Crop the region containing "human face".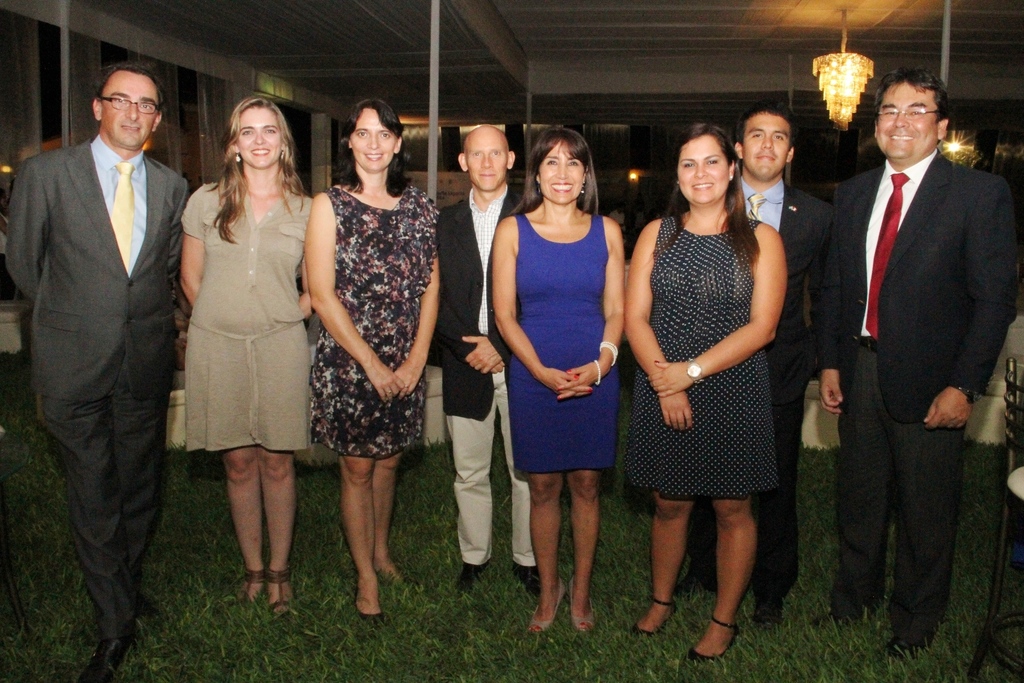
Crop region: BBox(535, 142, 586, 204).
